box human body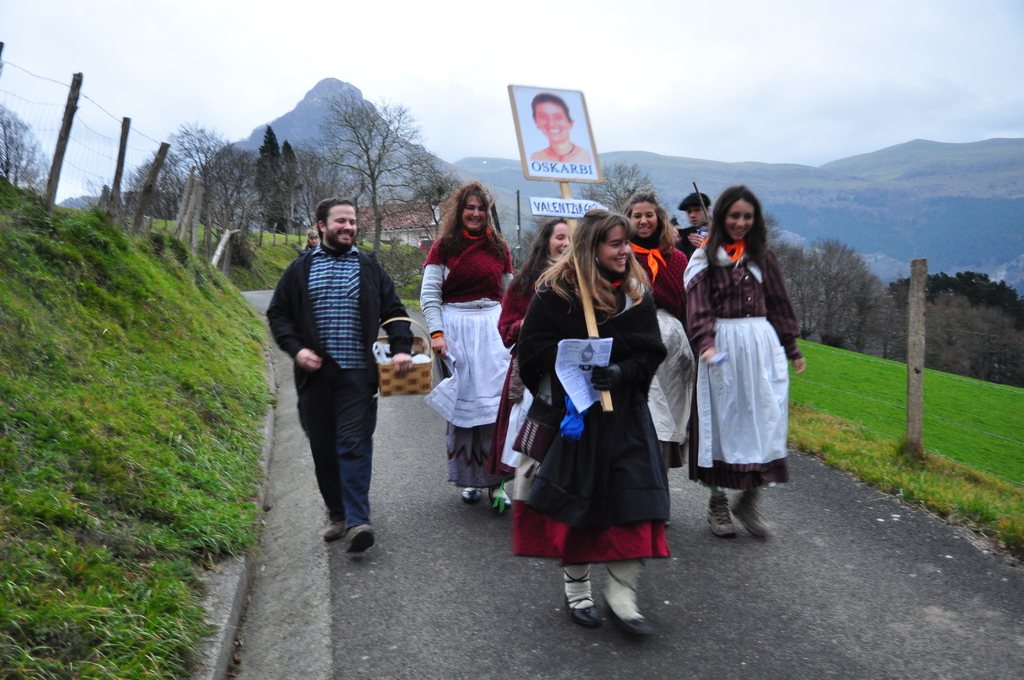
detection(674, 186, 811, 547)
